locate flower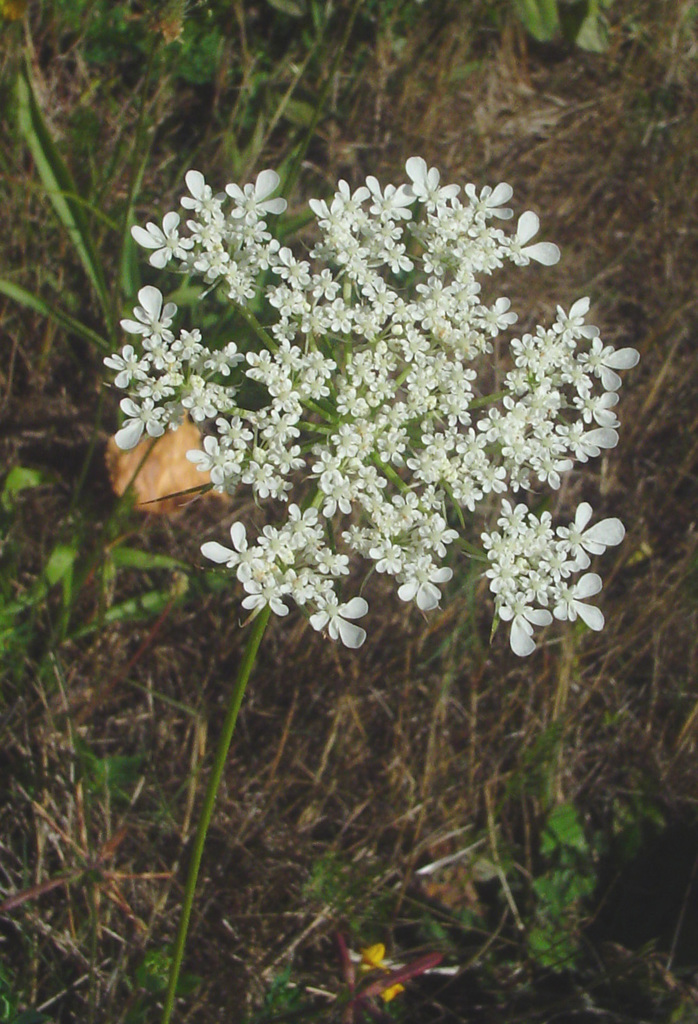
469,182,515,215
